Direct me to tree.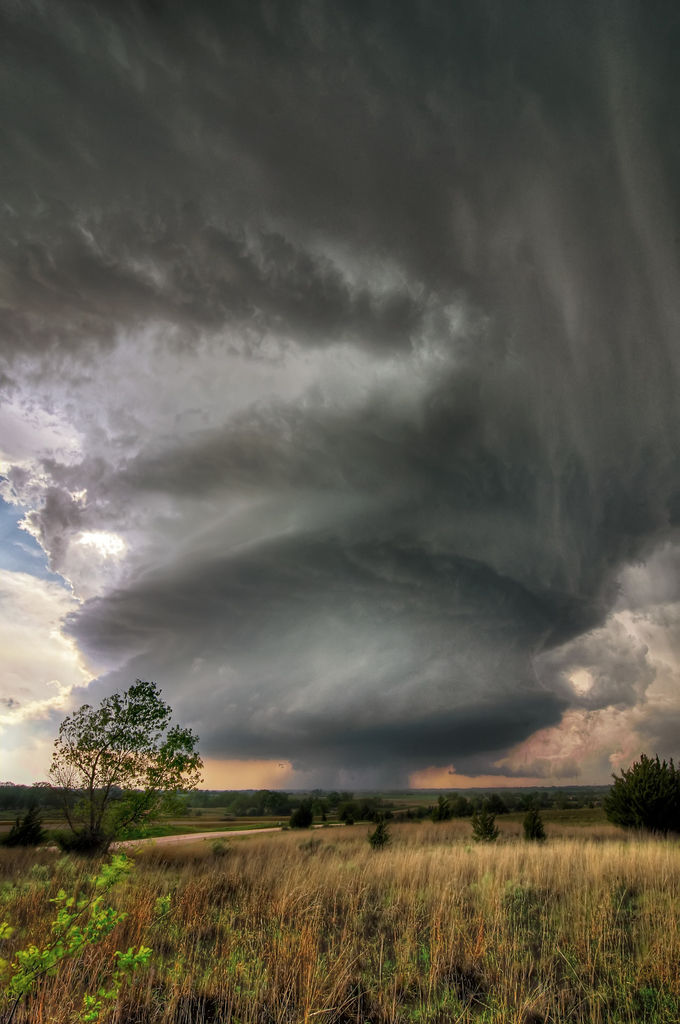
Direction: bbox=[470, 817, 503, 839].
